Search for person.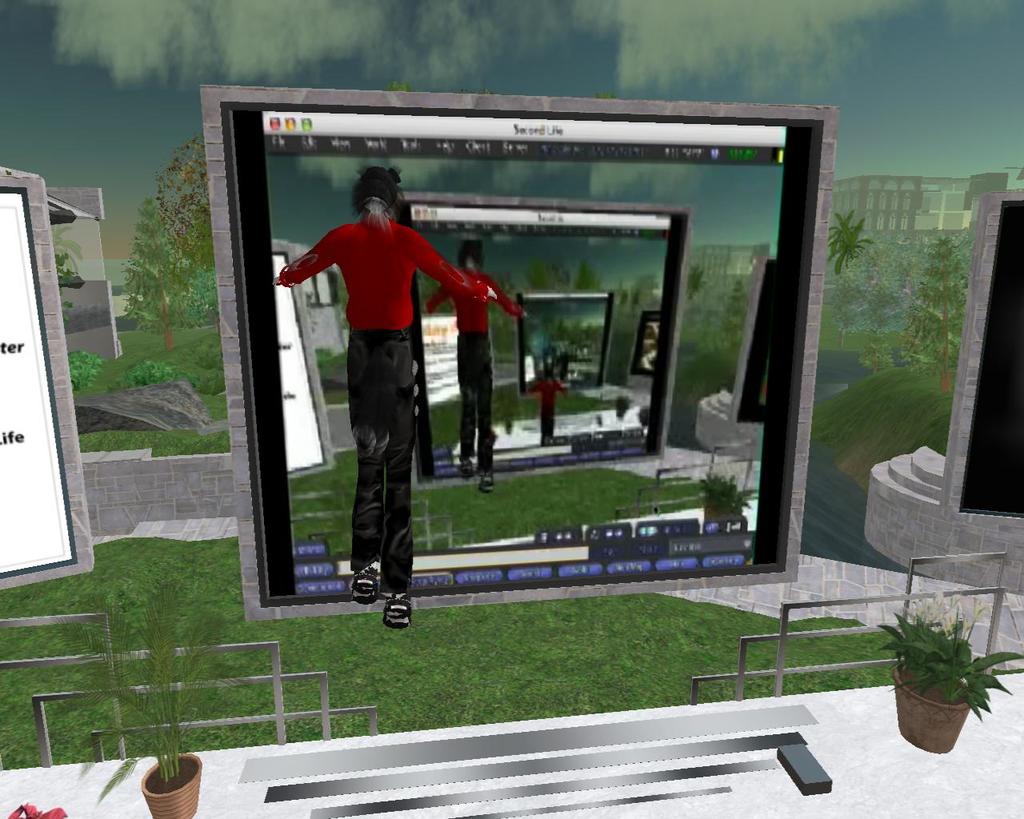
Found at (left=276, top=167, right=502, bottom=631).
